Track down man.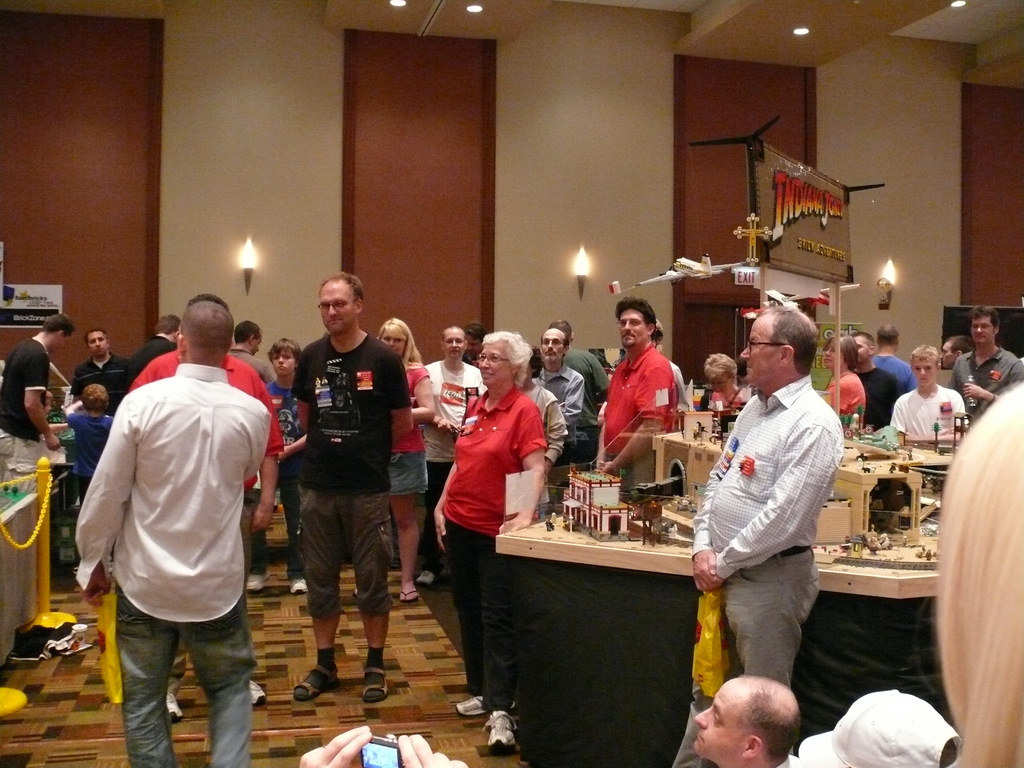
Tracked to 76, 325, 132, 414.
